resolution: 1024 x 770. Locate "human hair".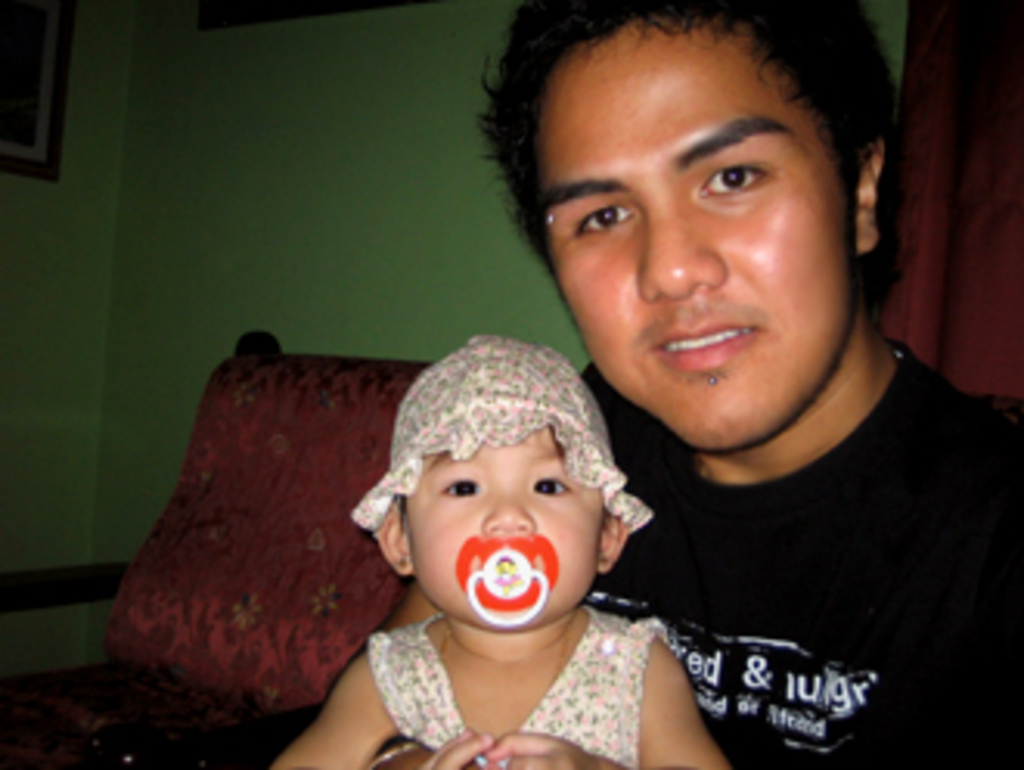
<bbox>397, 497, 608, 537</bbox>.
